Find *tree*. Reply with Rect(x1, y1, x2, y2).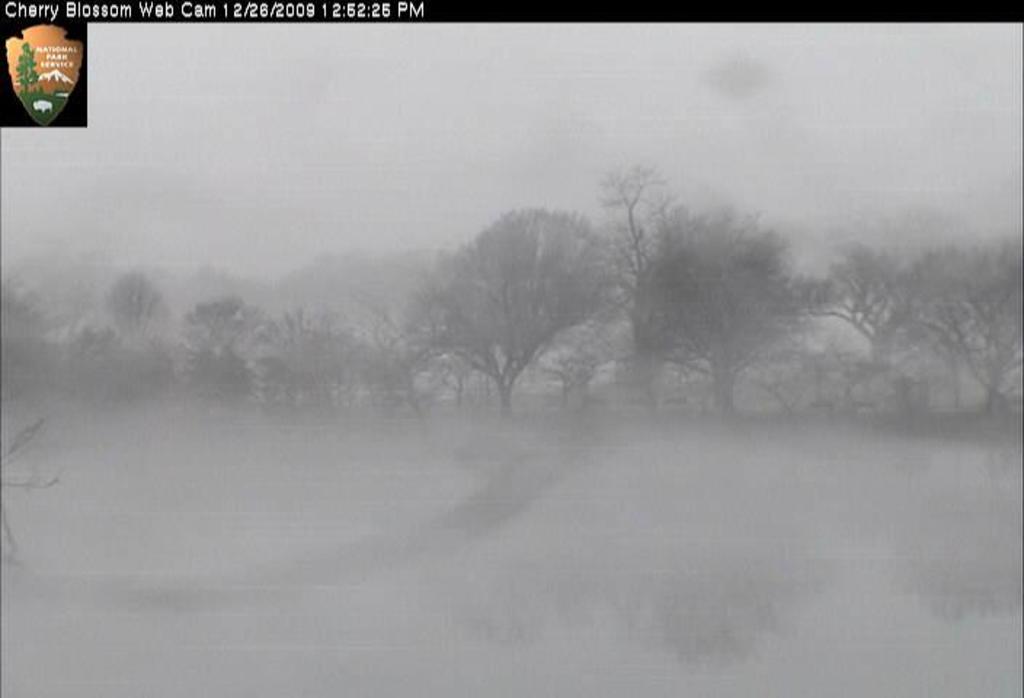
Rect(289, 302, 439, 400).
